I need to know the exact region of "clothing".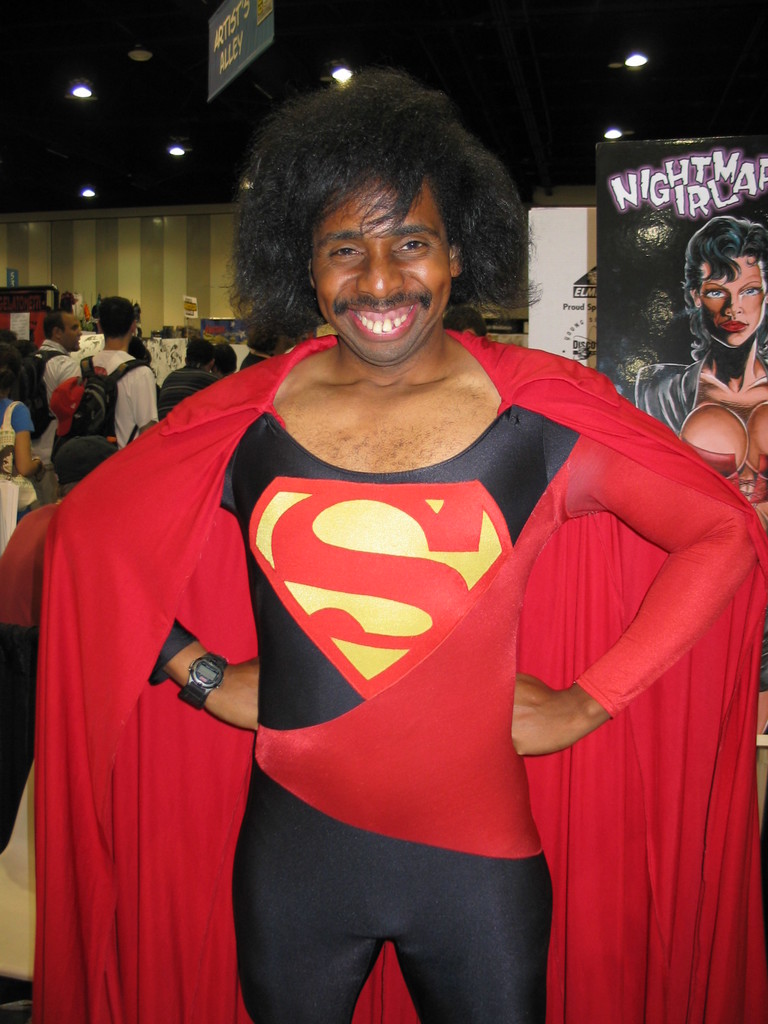
Region: Rect(167, 367, 220, 424).
